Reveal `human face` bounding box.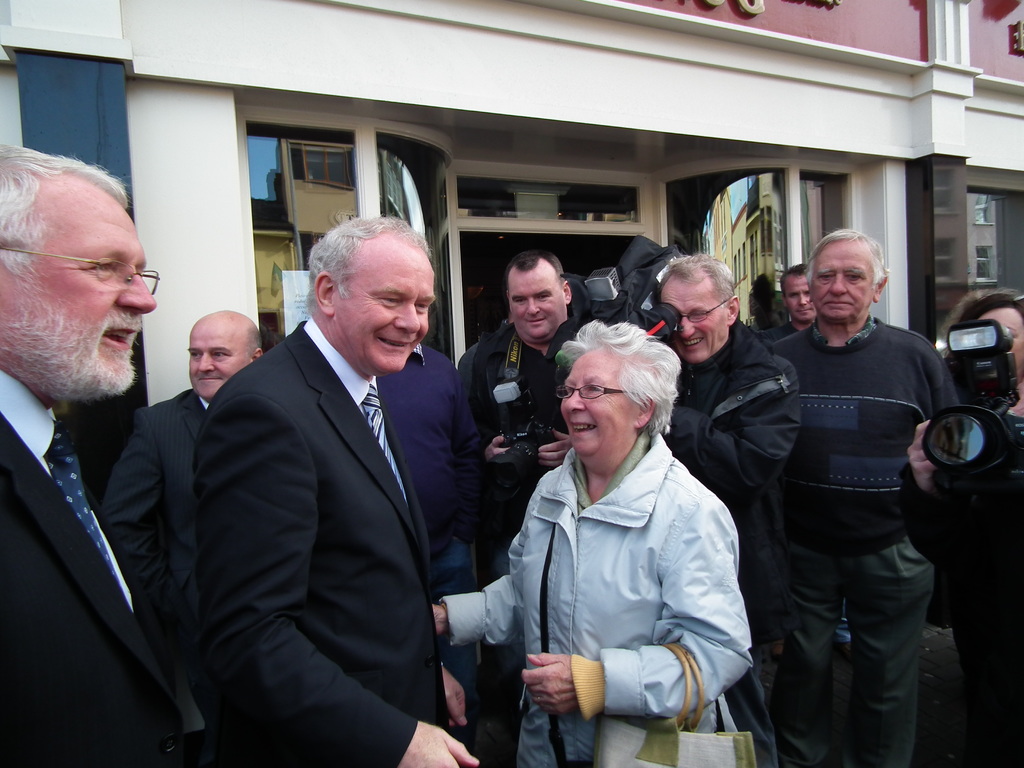
Revealed: detection(560, 355, 641, 455).
